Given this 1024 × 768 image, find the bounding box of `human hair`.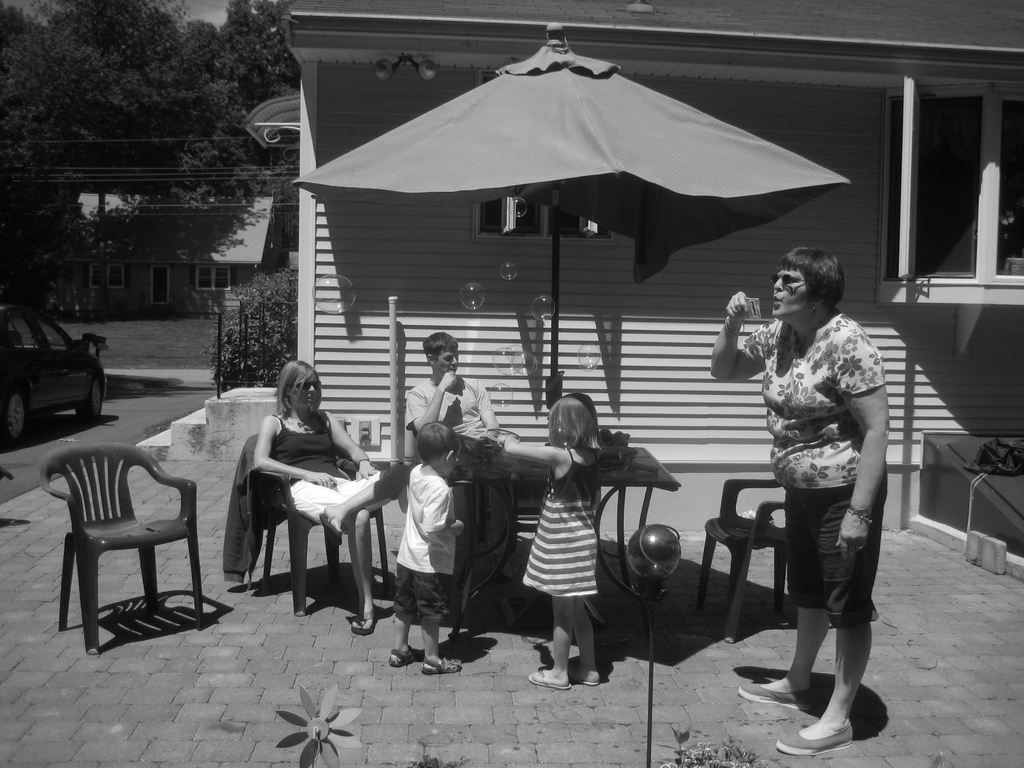
box(770, 234, 854, 319).
